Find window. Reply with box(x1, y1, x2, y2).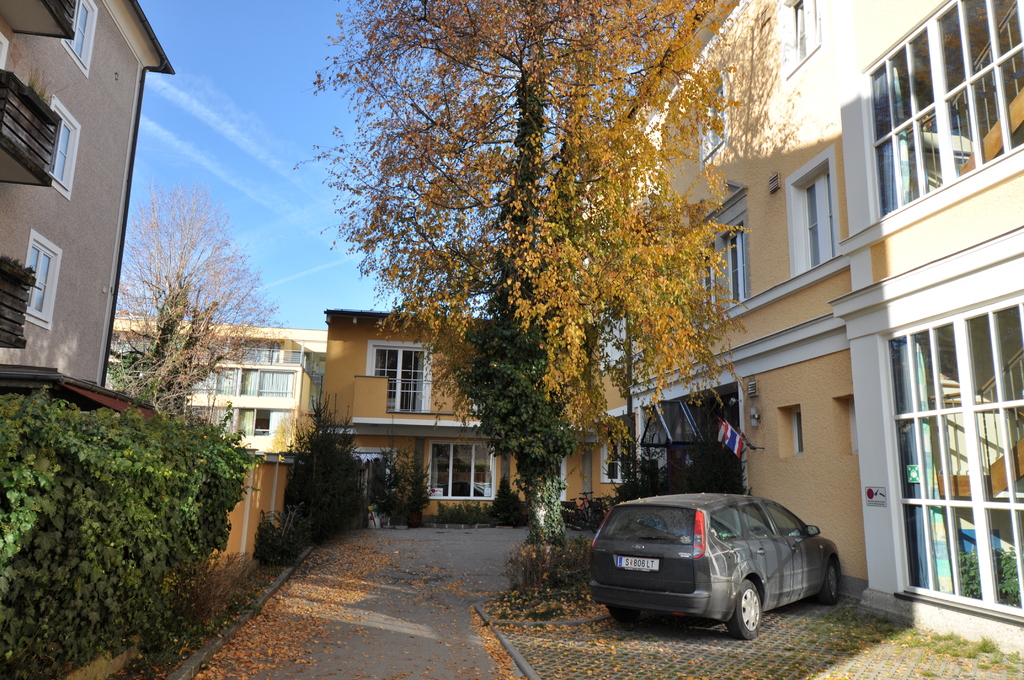
box(261, 369, 294, 400).
